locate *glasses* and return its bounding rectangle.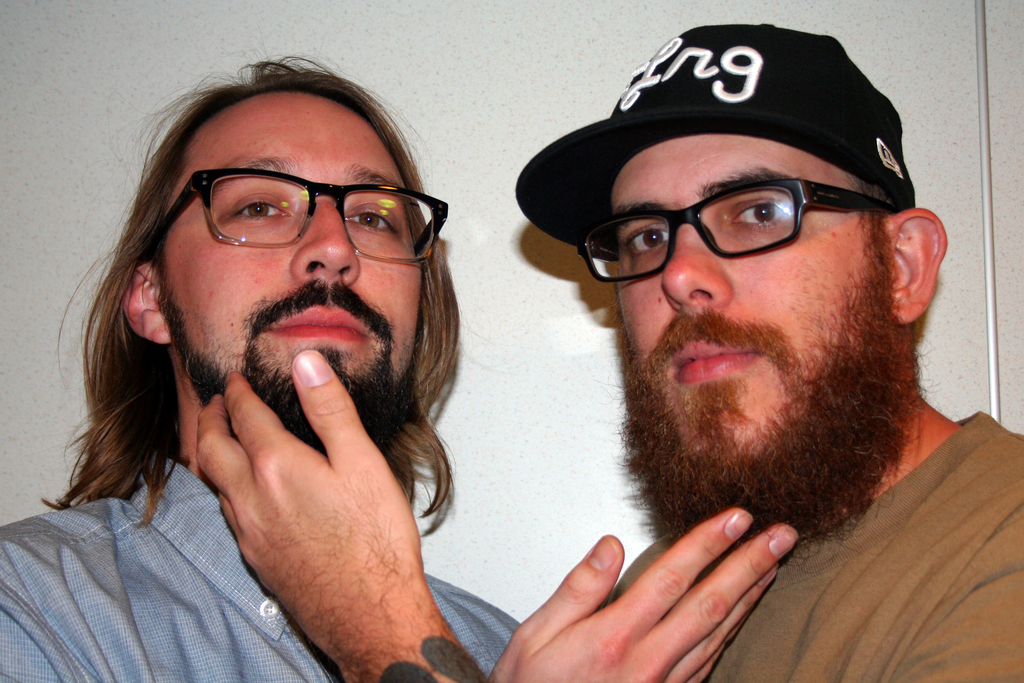
box=[154, 160, 435, 259].
